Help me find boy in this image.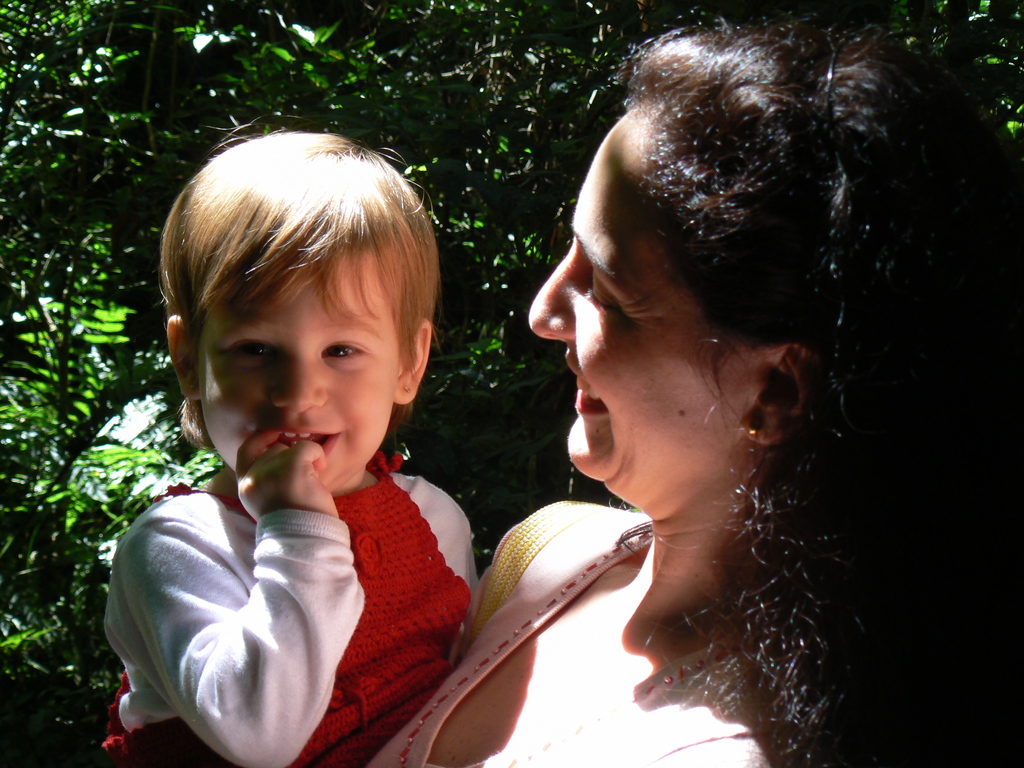
Found it: BBox(102, 129, 479, 767).
